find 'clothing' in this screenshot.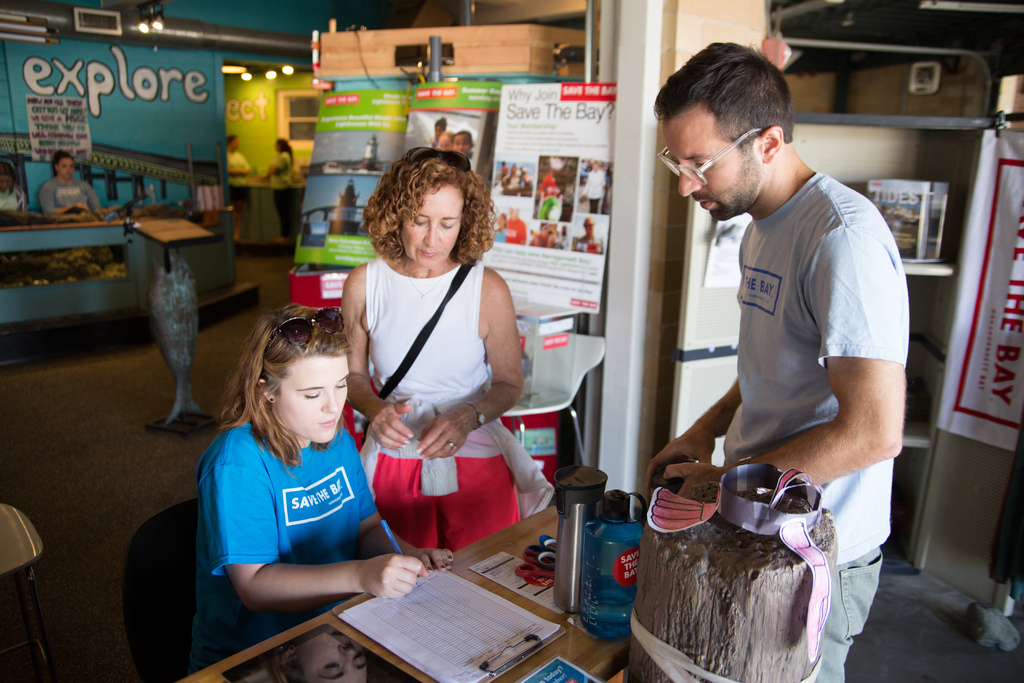
The bounding box for 'clothing' is x1=226, y1=140, x2=251, y2=181.
